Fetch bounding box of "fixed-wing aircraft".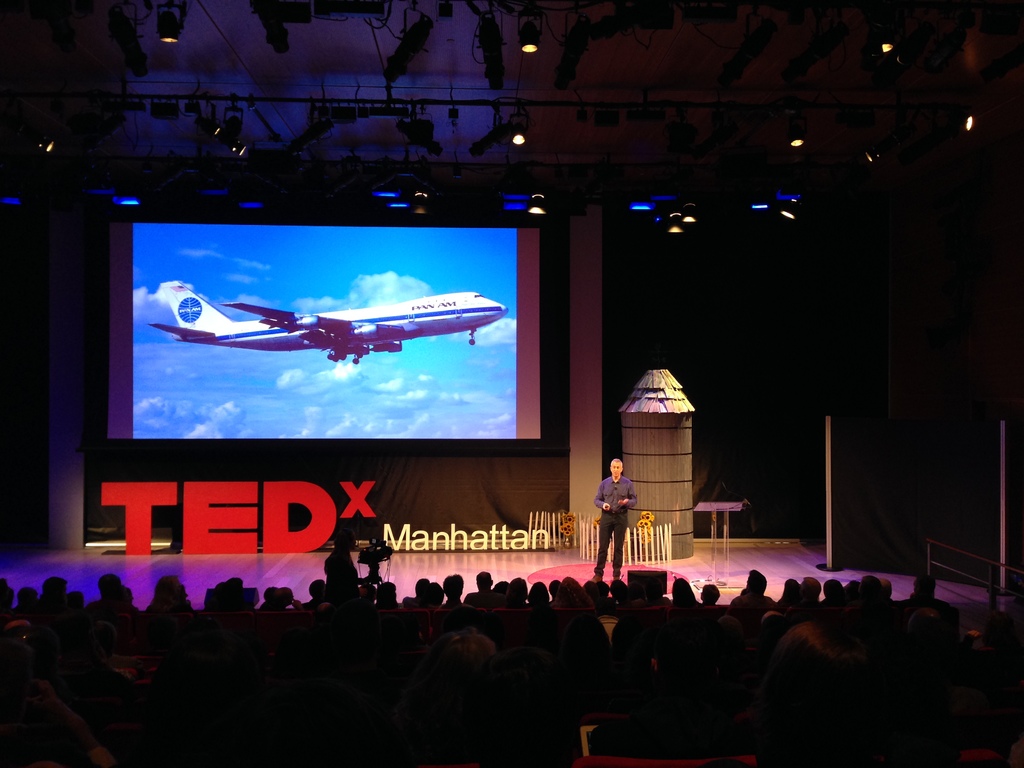
Bbox: (x1=148, y1=282, x2=511, y2=371).
